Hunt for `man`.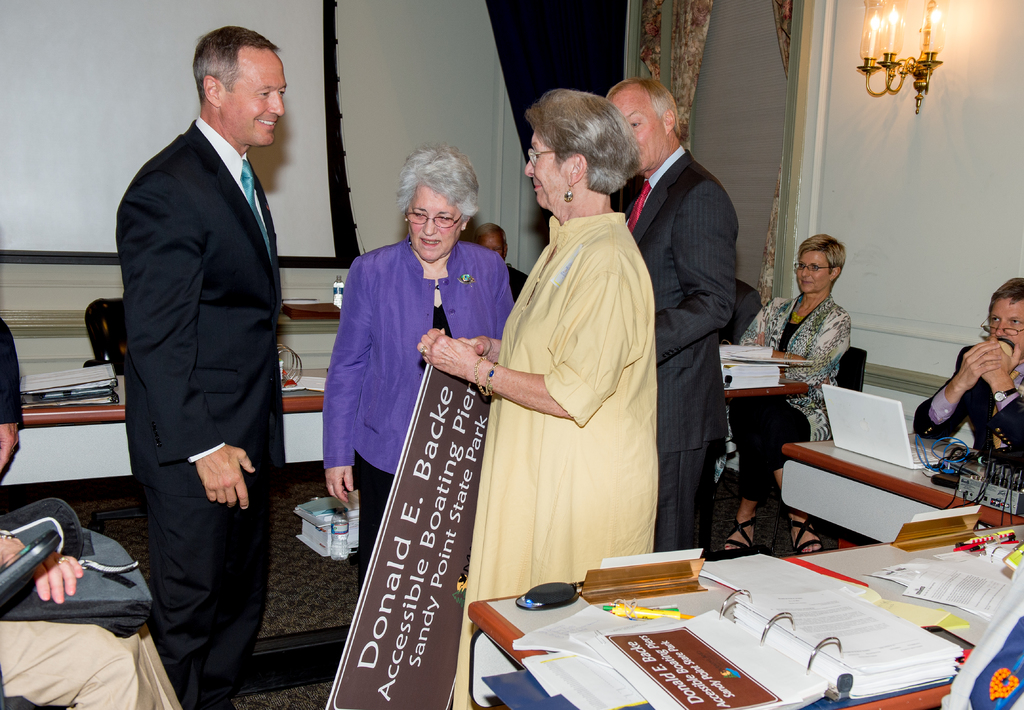
Hunted down at rect(108, 0, 298, 686).
